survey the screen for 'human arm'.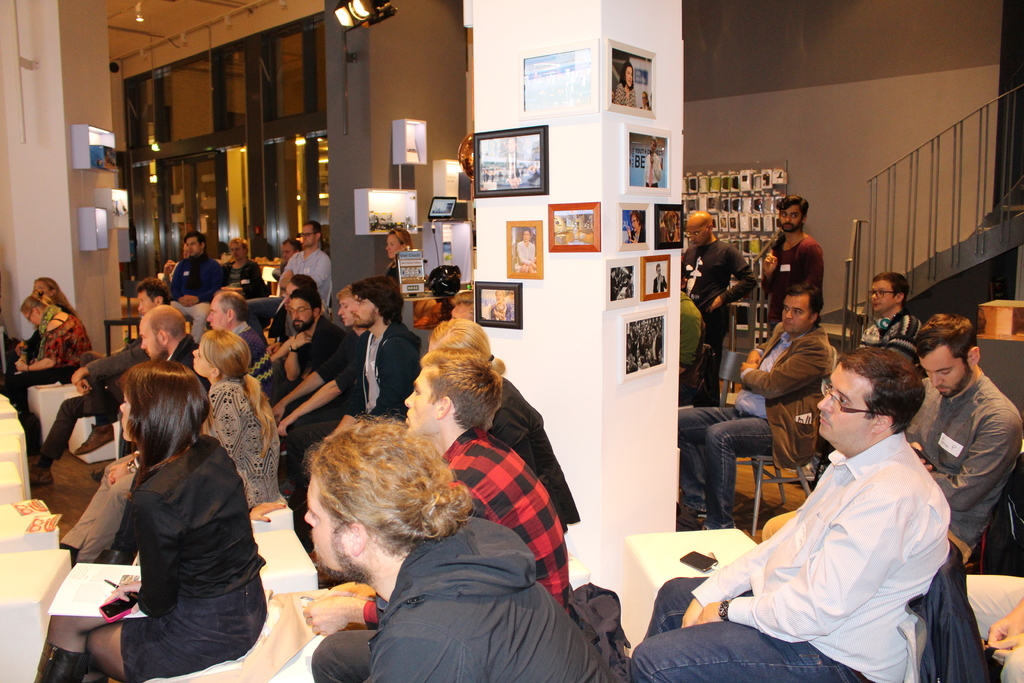
Survey found: 692,491,917,639.
